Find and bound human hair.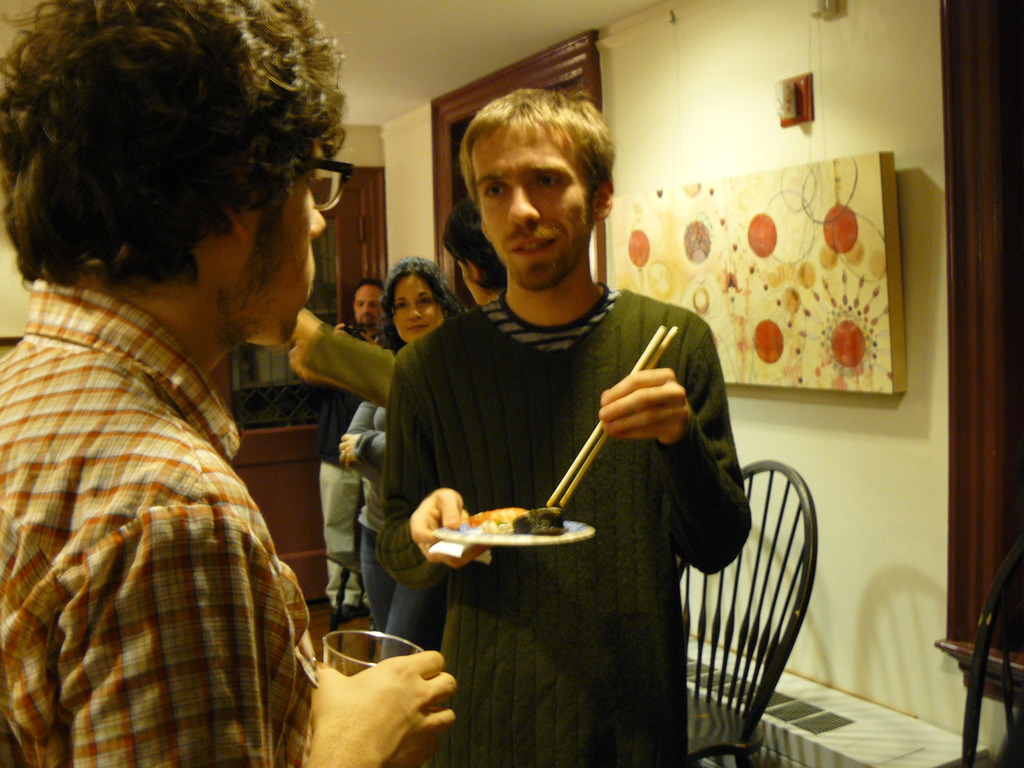
Bound: (396, 270, 474, 353).
